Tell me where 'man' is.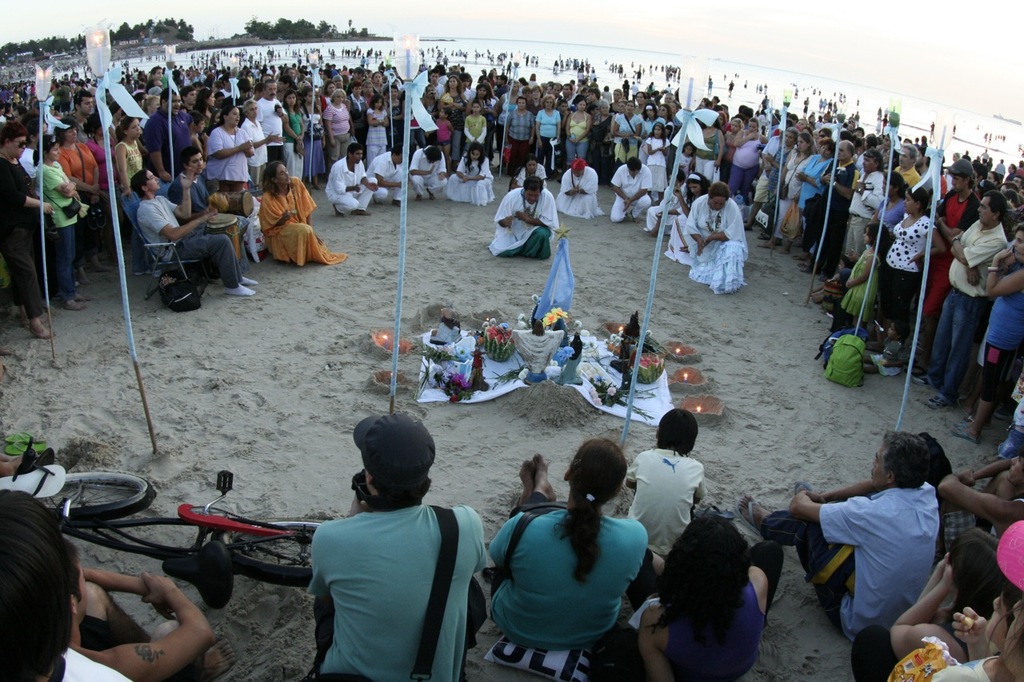
'man' is at bbox(811, 155, 882, 306).
